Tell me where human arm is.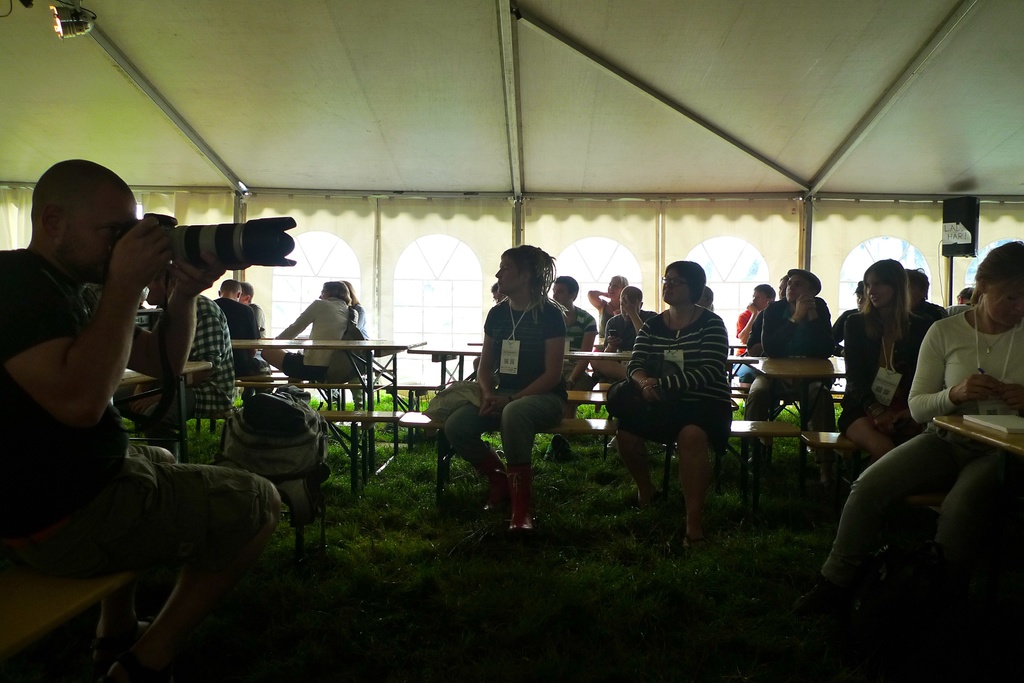
human arm is at l=828, t=307, r=858, b=359.
